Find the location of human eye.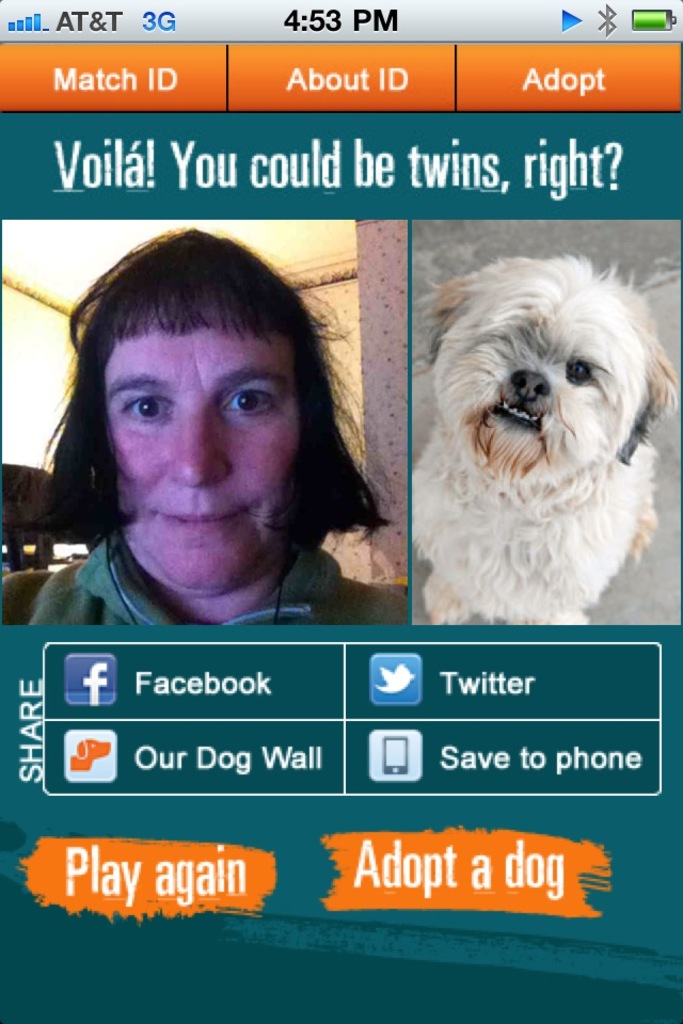
Location: bbox(219, 384, 277, 427).
